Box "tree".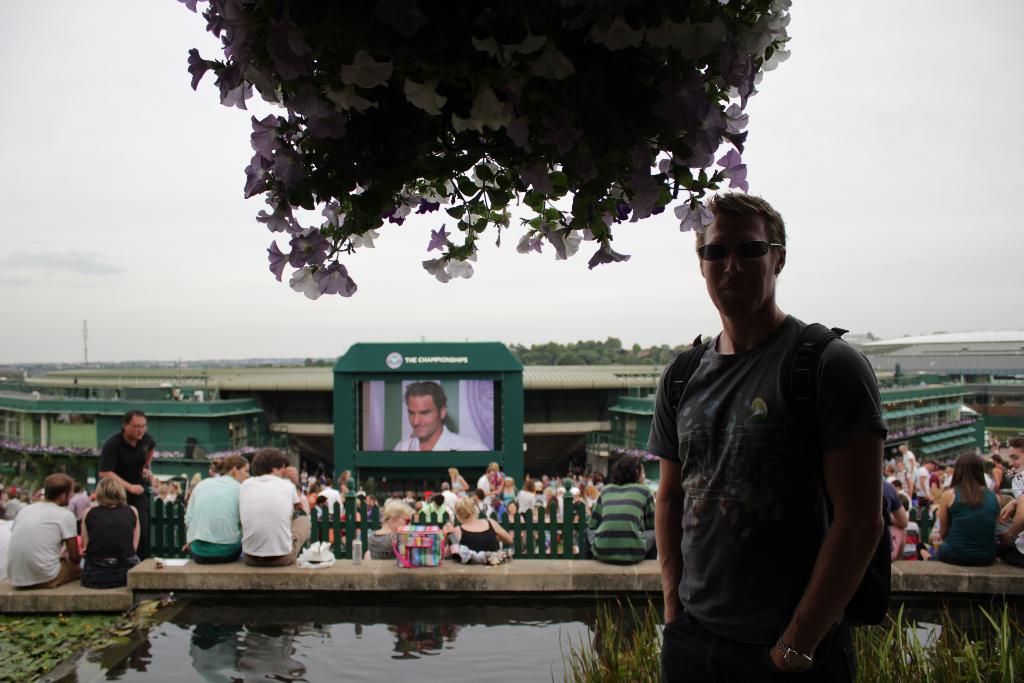
region(302, 355, 311, 369).
